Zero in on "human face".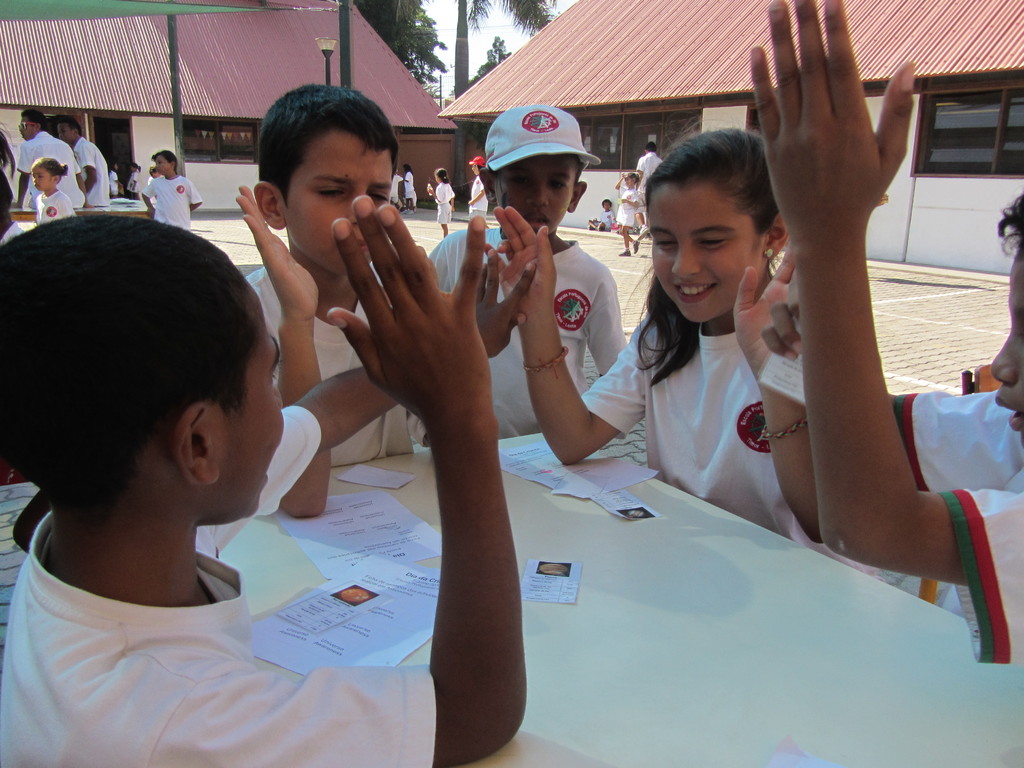
Zeroed in: [496,158,575,229].
